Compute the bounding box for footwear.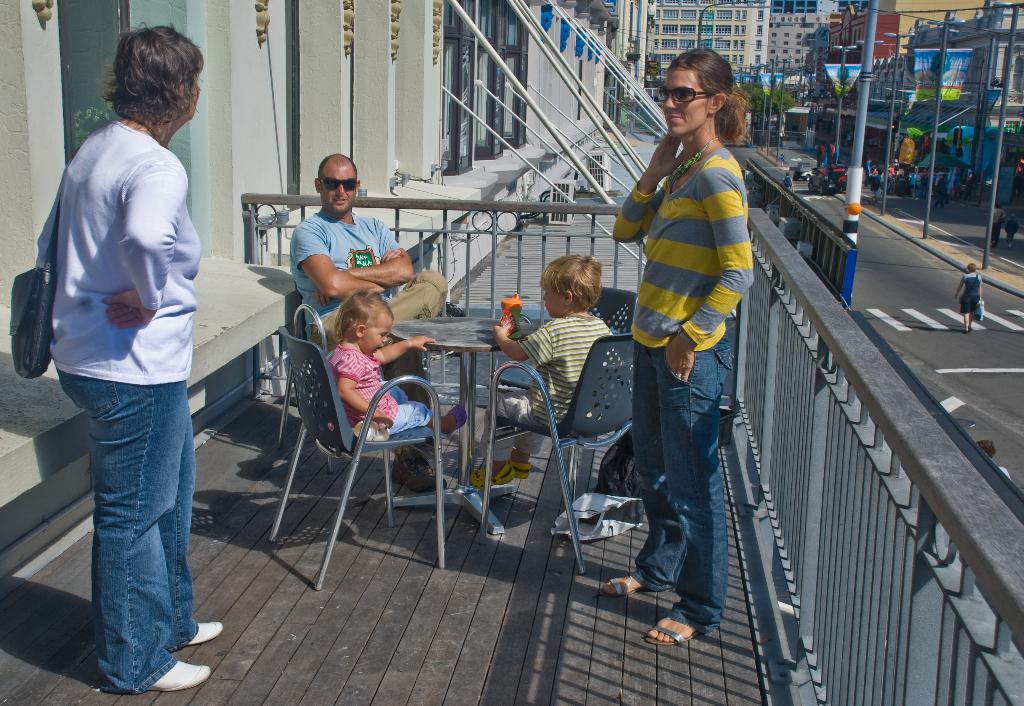
l=391, t=454, r=448, b=492.
